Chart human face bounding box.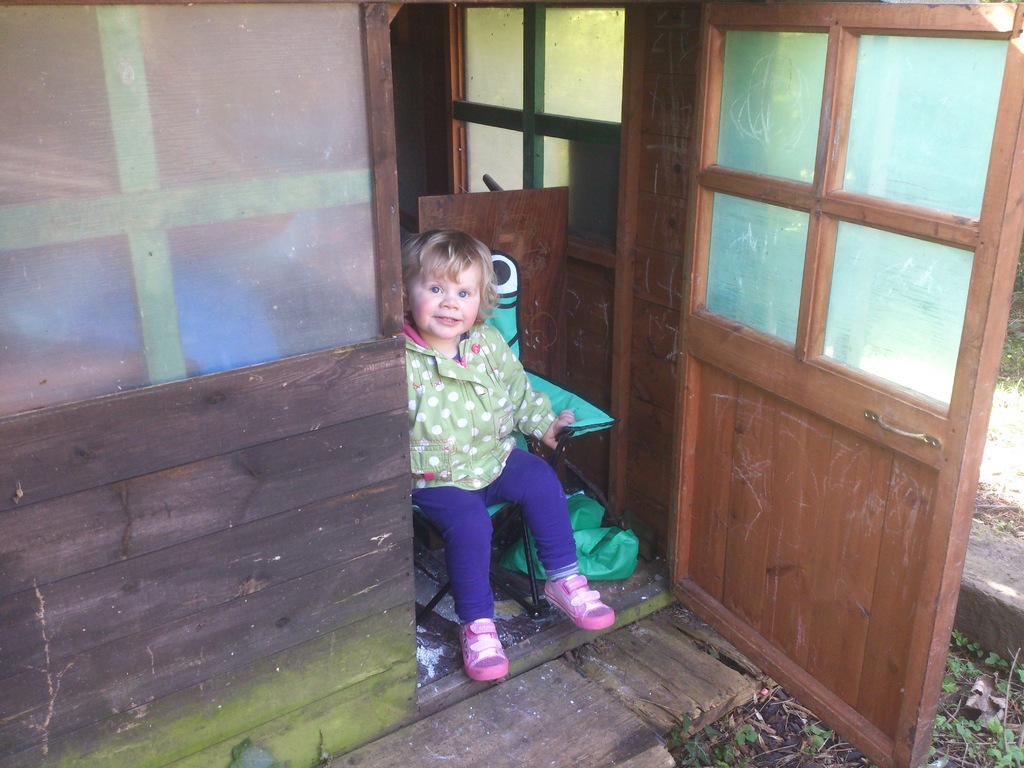
Charted: l=406, t=254, r=483, b=340.
